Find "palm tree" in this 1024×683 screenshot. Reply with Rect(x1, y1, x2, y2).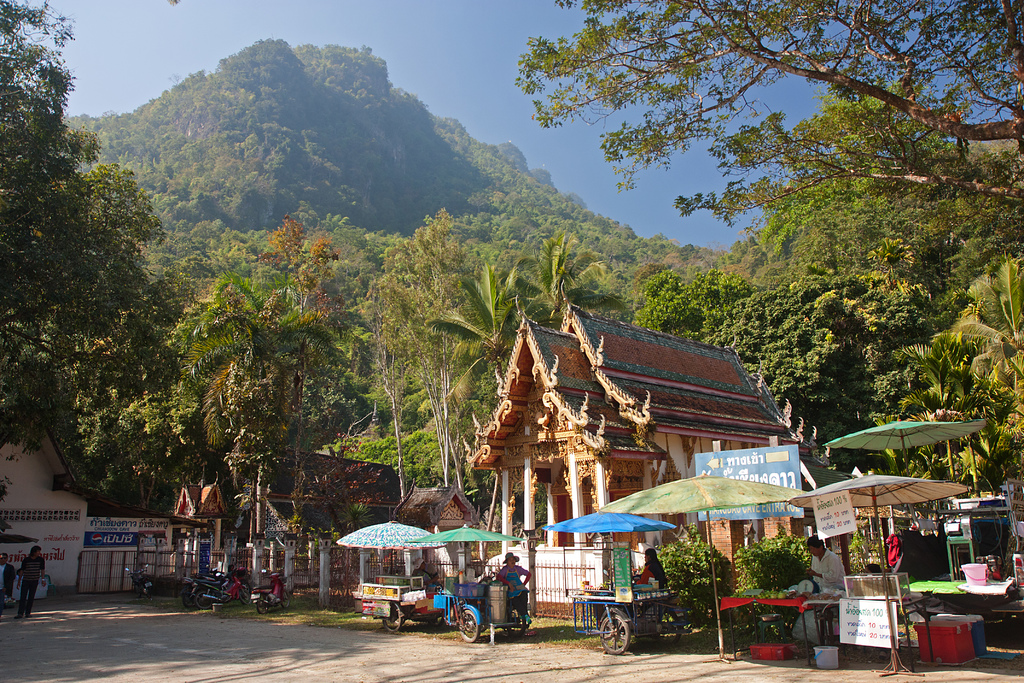
Rect(424, 258, 559, 404).
